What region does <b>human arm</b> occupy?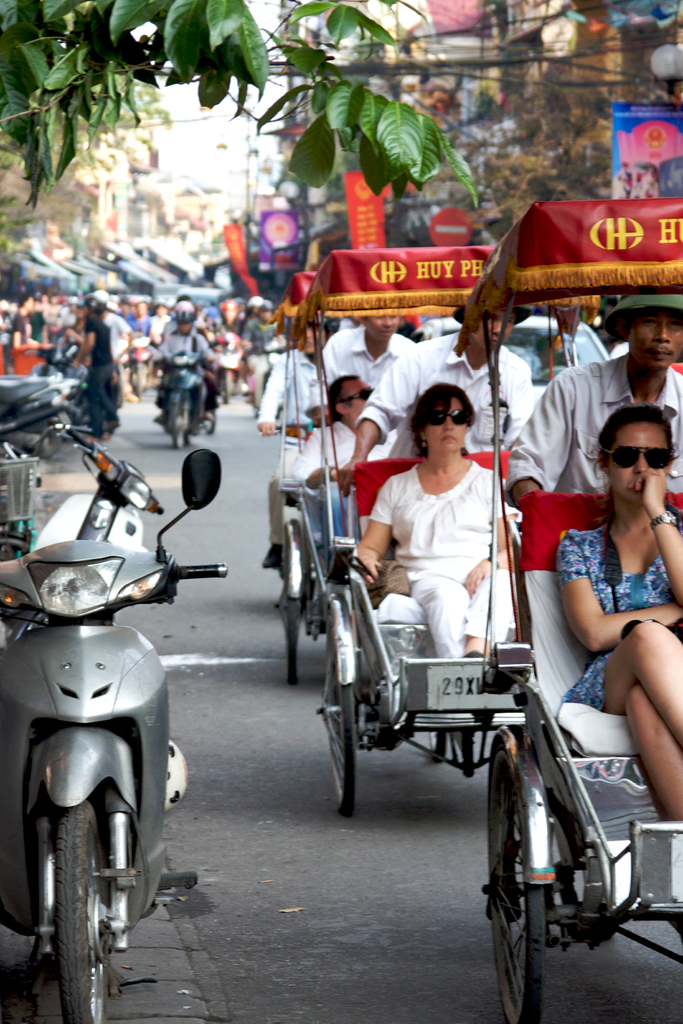
<region>623, 473, 682, 604</region>.
